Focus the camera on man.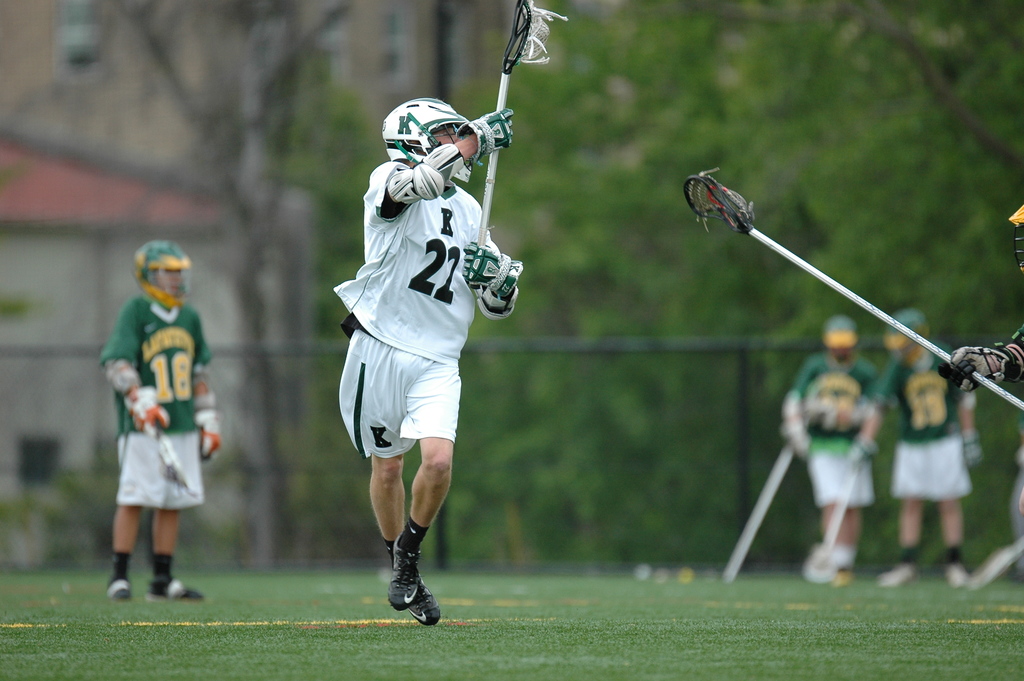
Focus region: {"left": 314, "top": 142, "right": 524, "bottom": 629}.
